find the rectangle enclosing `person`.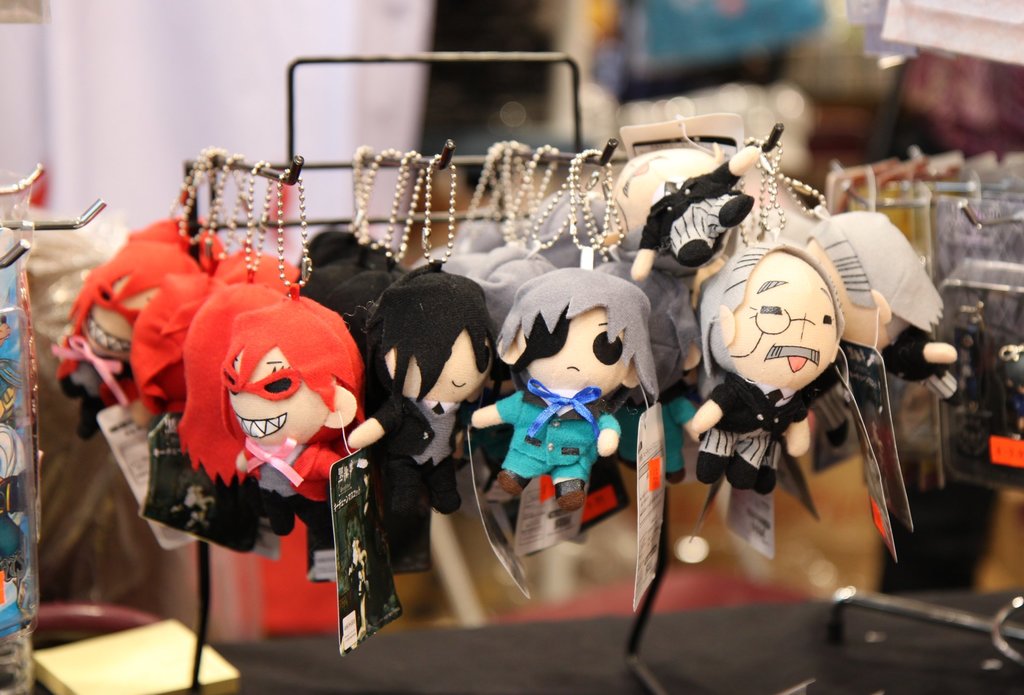
bbox(610, 141, 778, 282).
